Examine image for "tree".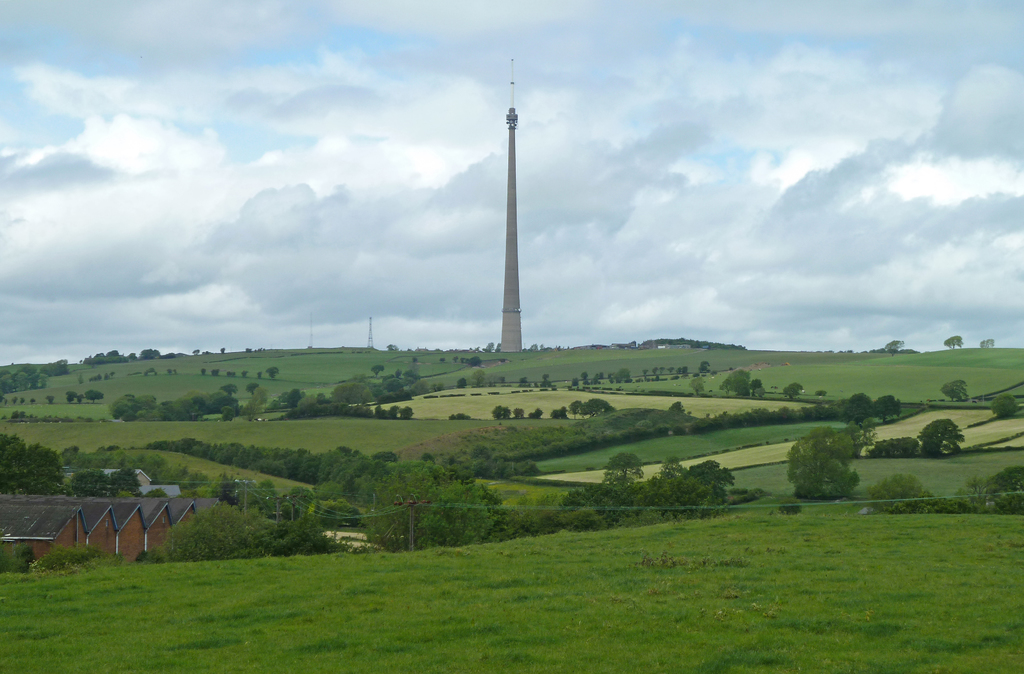
Examination result: 0 360 63 394.
